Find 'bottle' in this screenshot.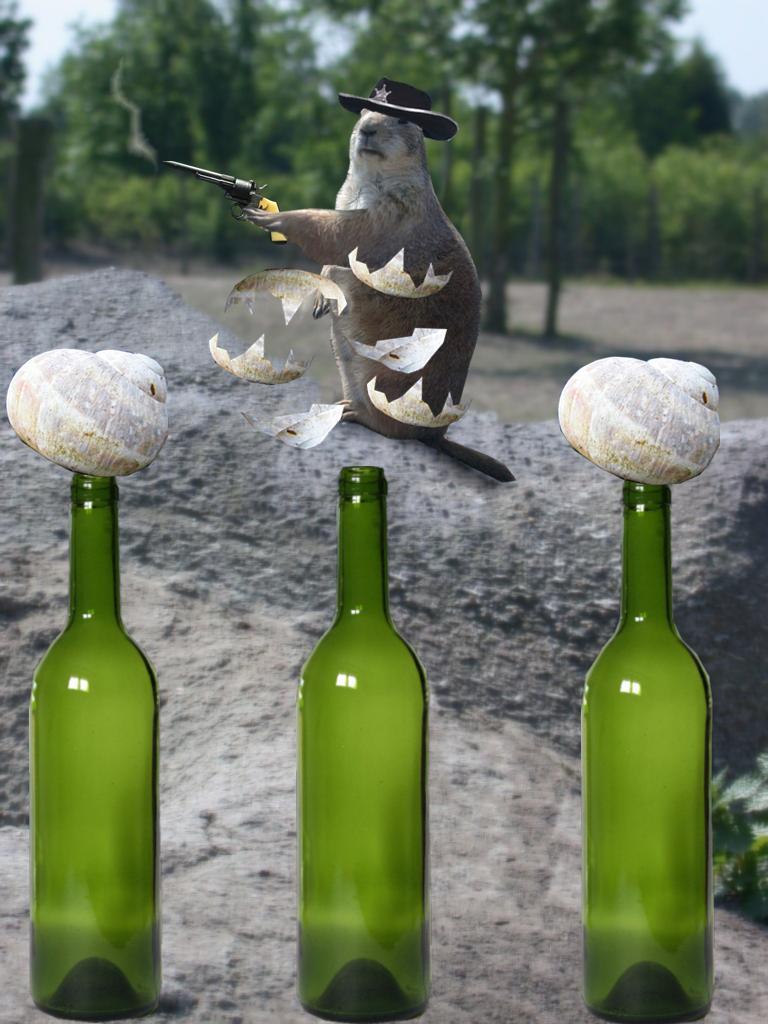
The bounding box for 'bottle' is (x1=24, y1=477, x2=166, y2=1017).
